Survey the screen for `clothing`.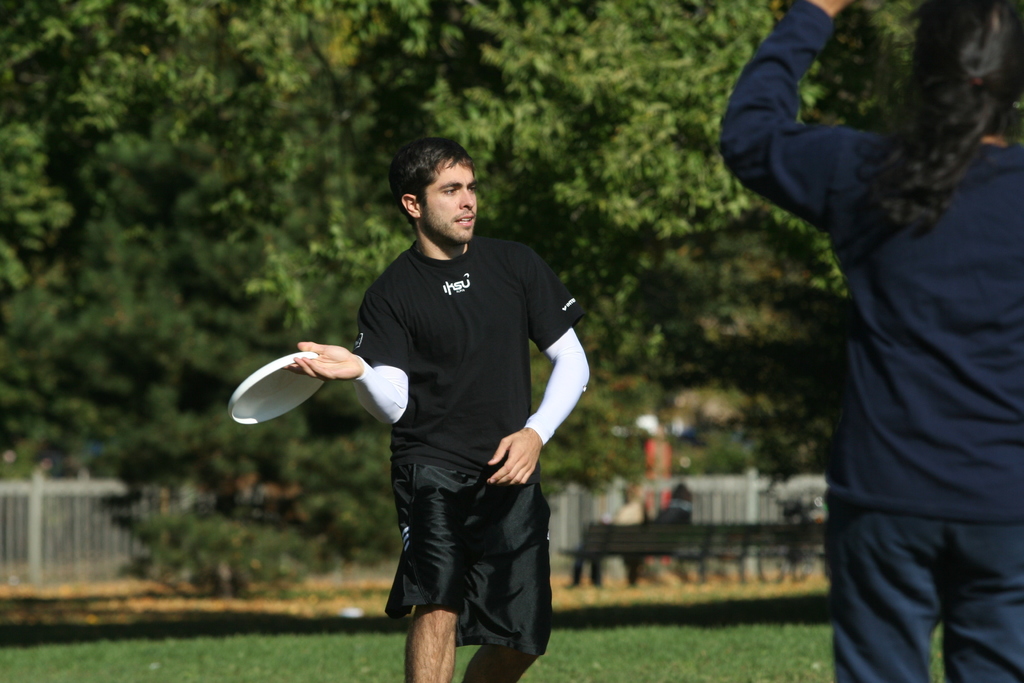
Survey found: crop(347, 233, 590, 658).
